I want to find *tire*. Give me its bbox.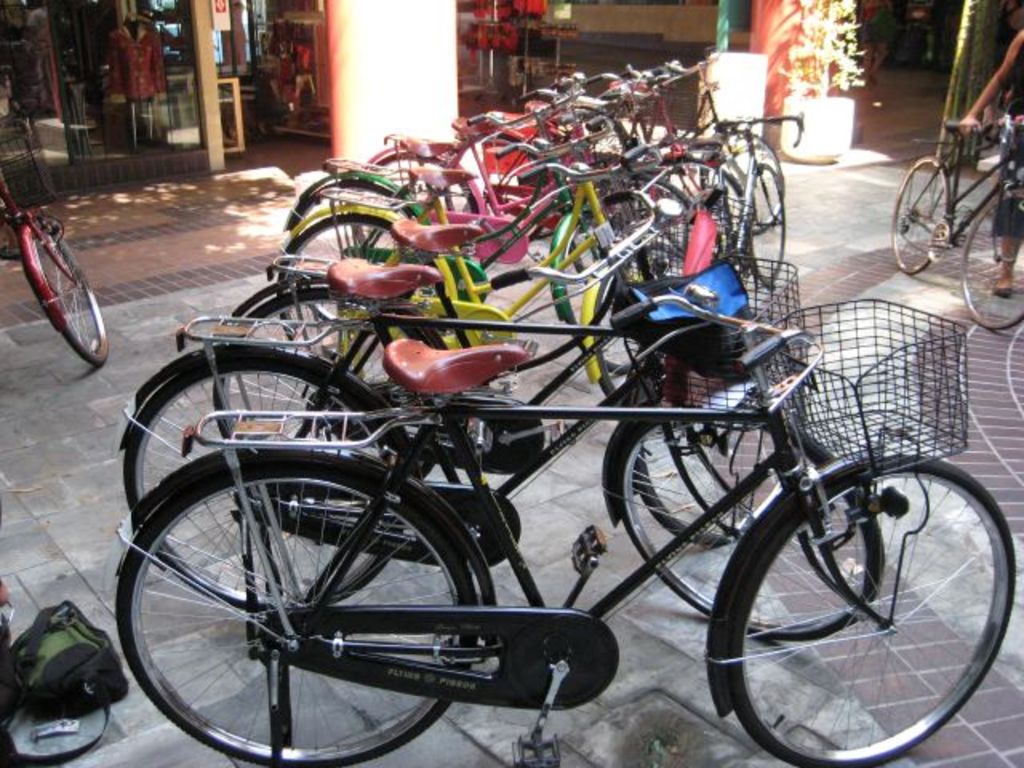
pyautogui.locateOnScreen(211, 277, 442, 445).
